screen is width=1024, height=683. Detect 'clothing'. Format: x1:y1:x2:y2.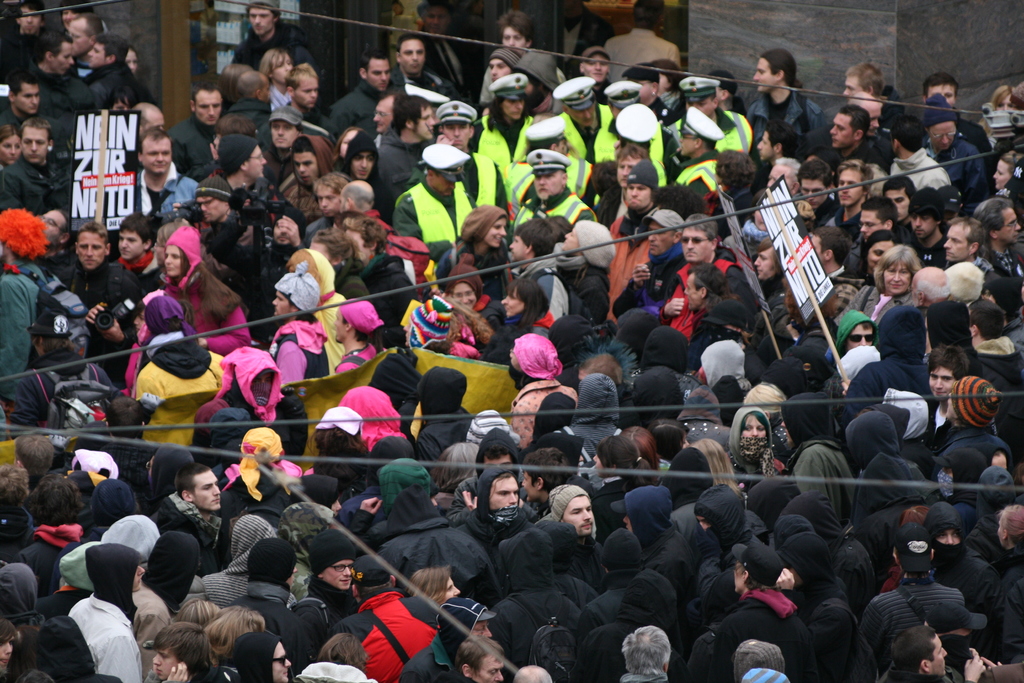
339:586:442:670.
